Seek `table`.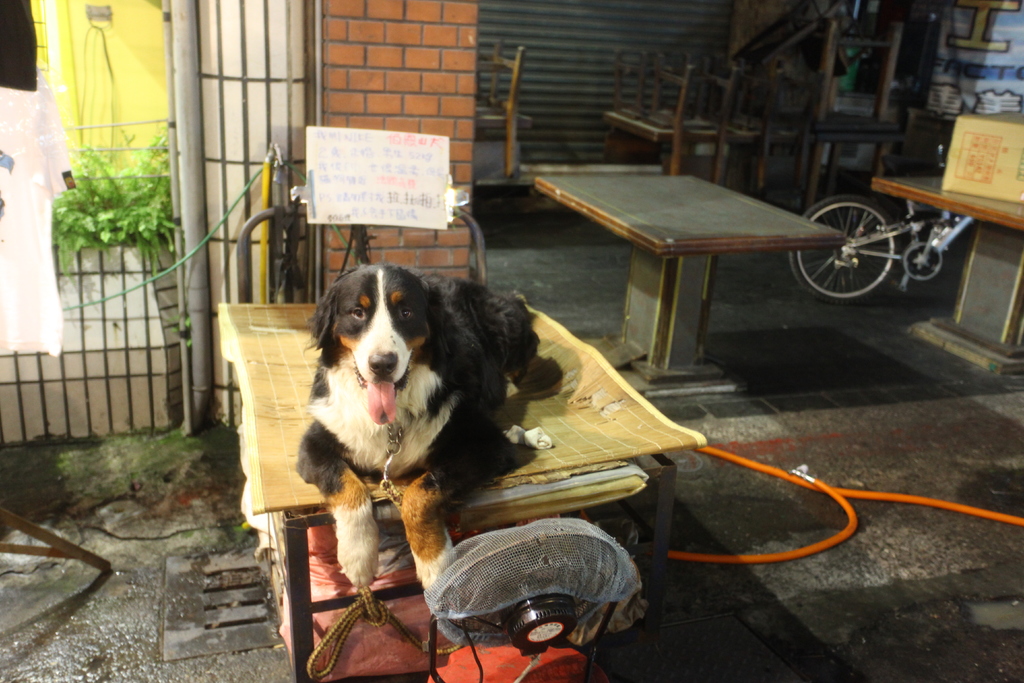
[533,167,849,400].
